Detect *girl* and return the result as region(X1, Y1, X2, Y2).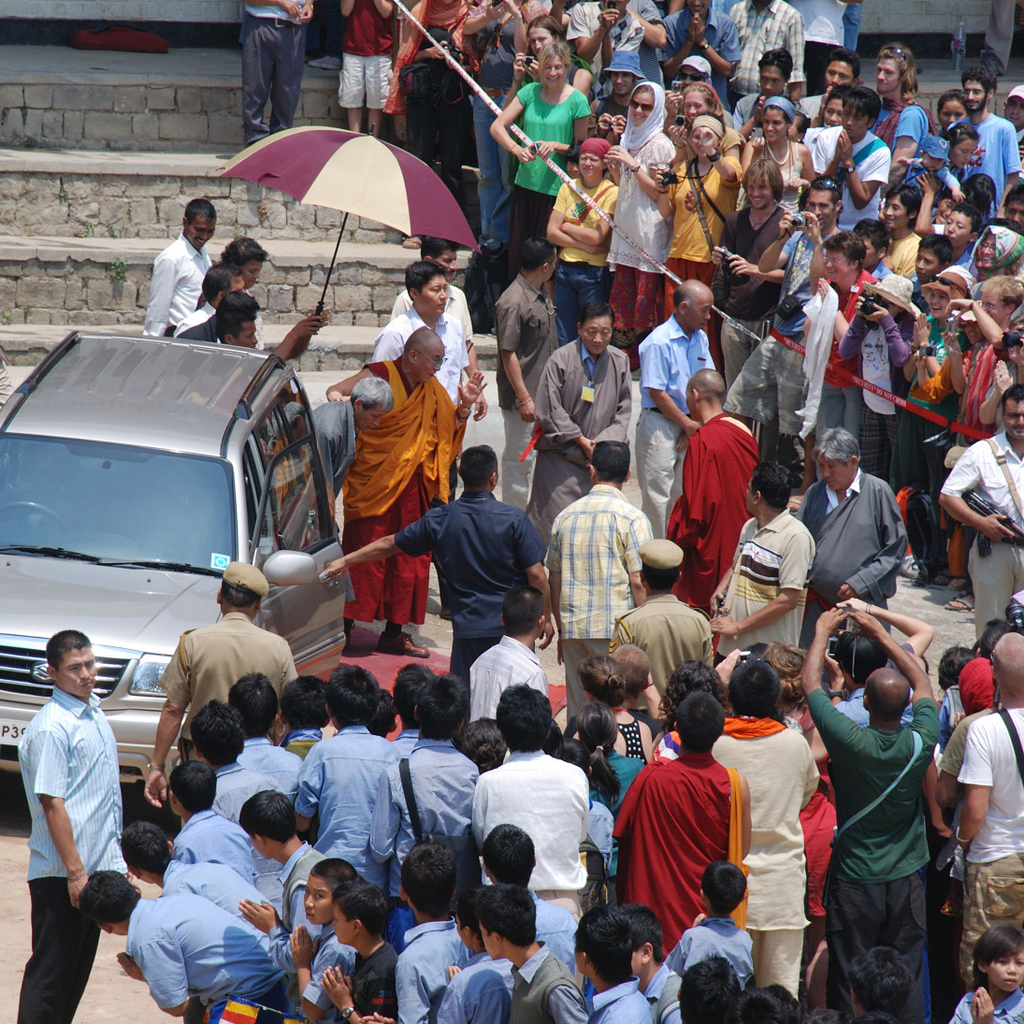
region(490, 44, 592, 278).
